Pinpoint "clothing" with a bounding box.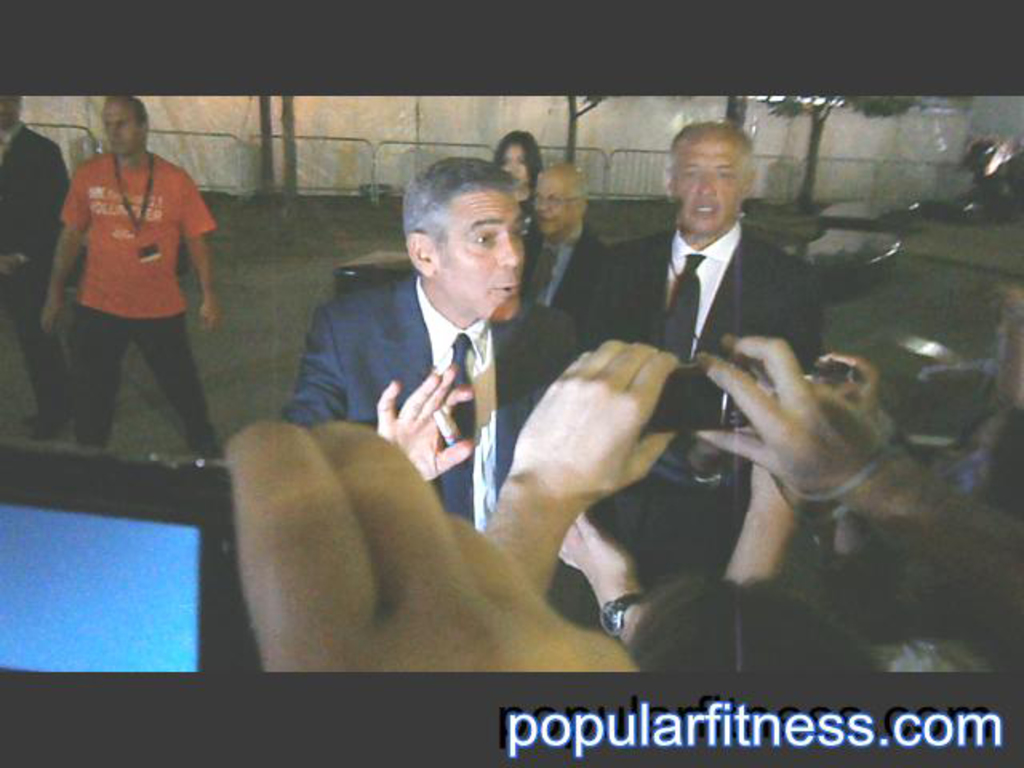
bbox=(50, 144, 221, 443).
